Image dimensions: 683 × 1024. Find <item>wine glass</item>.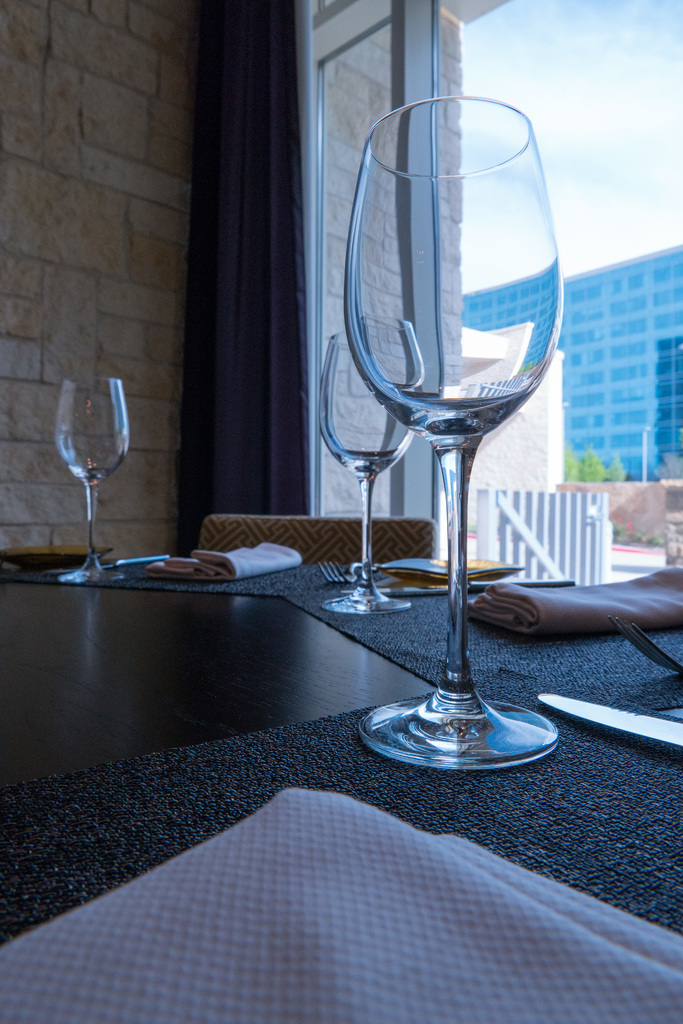
{"x1": 345, "y1": 97, "x2": 564, "y2": 769}.
